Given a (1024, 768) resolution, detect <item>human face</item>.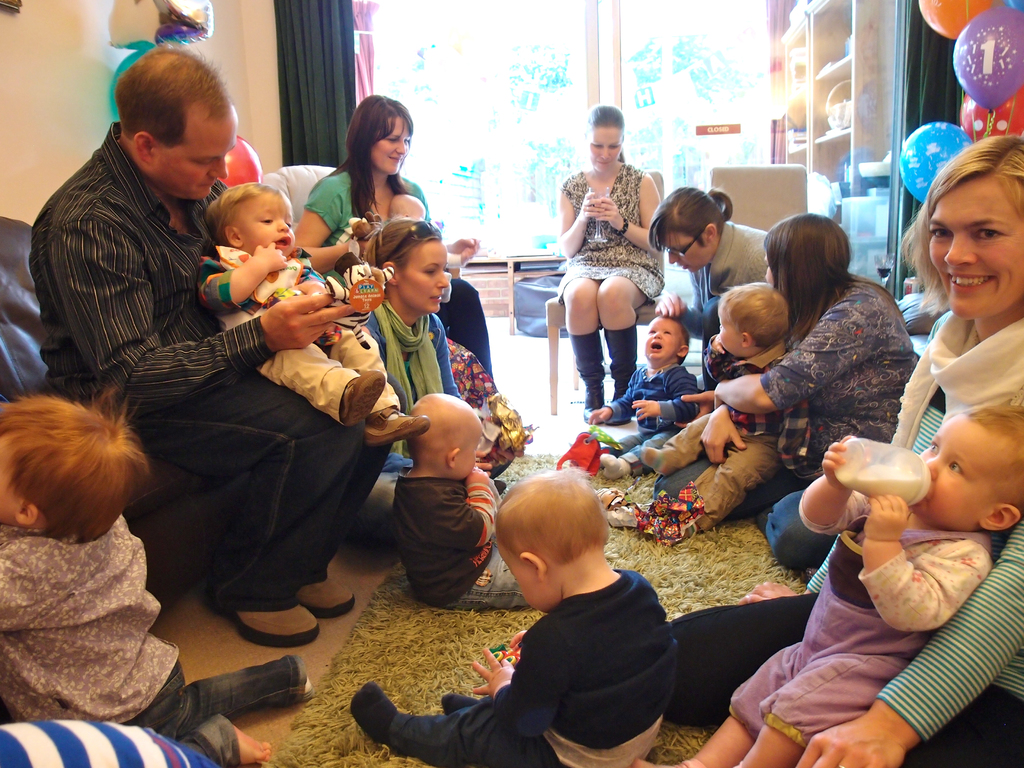
locate(152, 115, 235, 200).
